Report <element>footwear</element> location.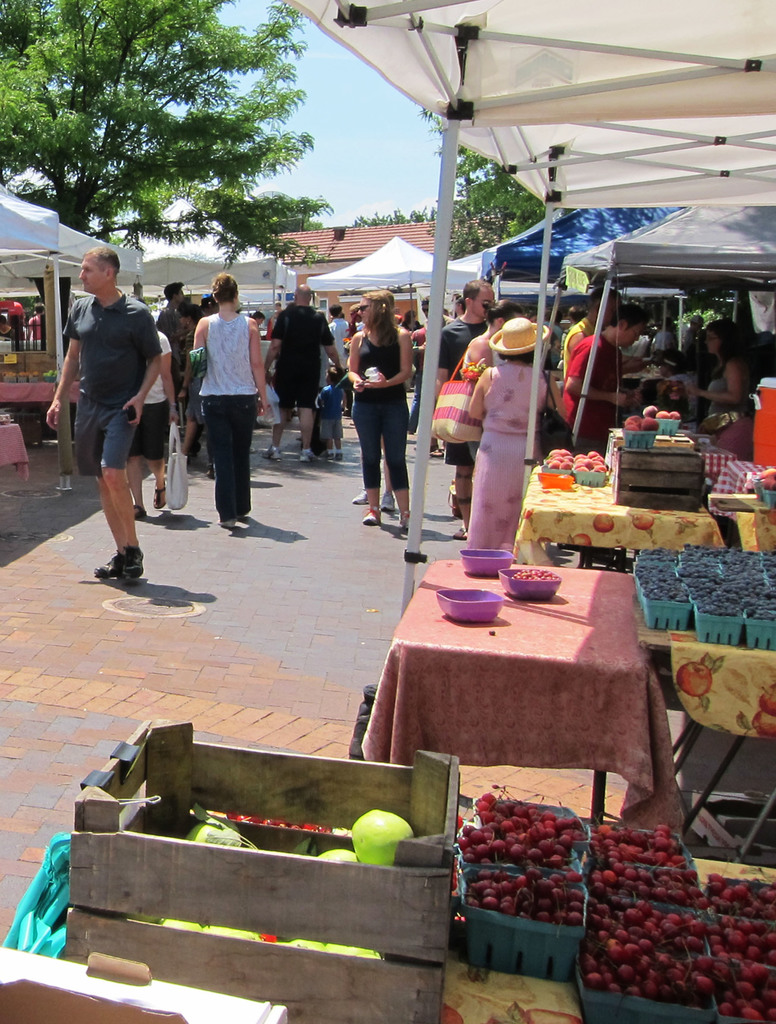
Report: (302,450,325,462).
